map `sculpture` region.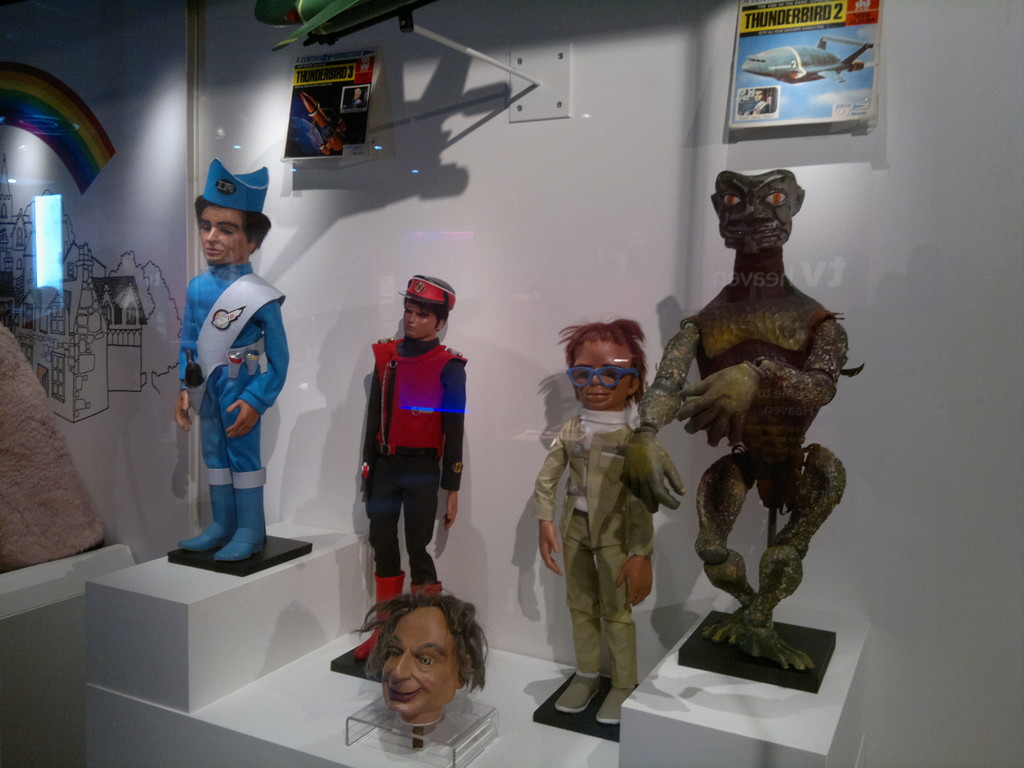
Mapped to (176, 157, 294, 566).
